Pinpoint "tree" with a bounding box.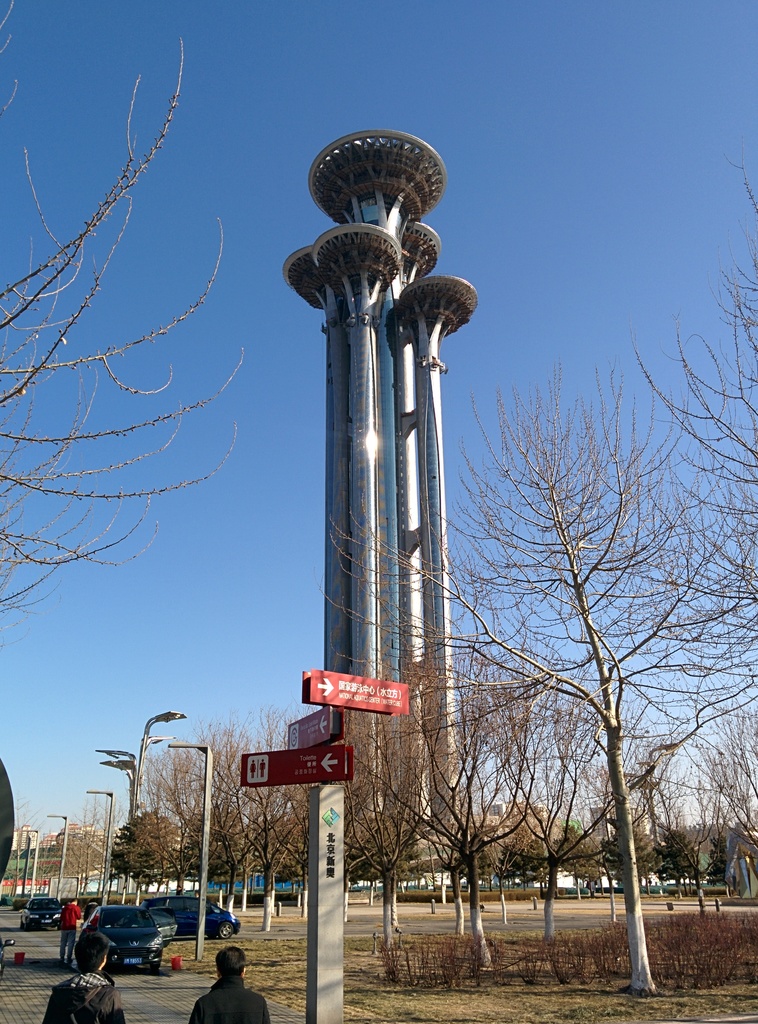
[0,31,252,659].
